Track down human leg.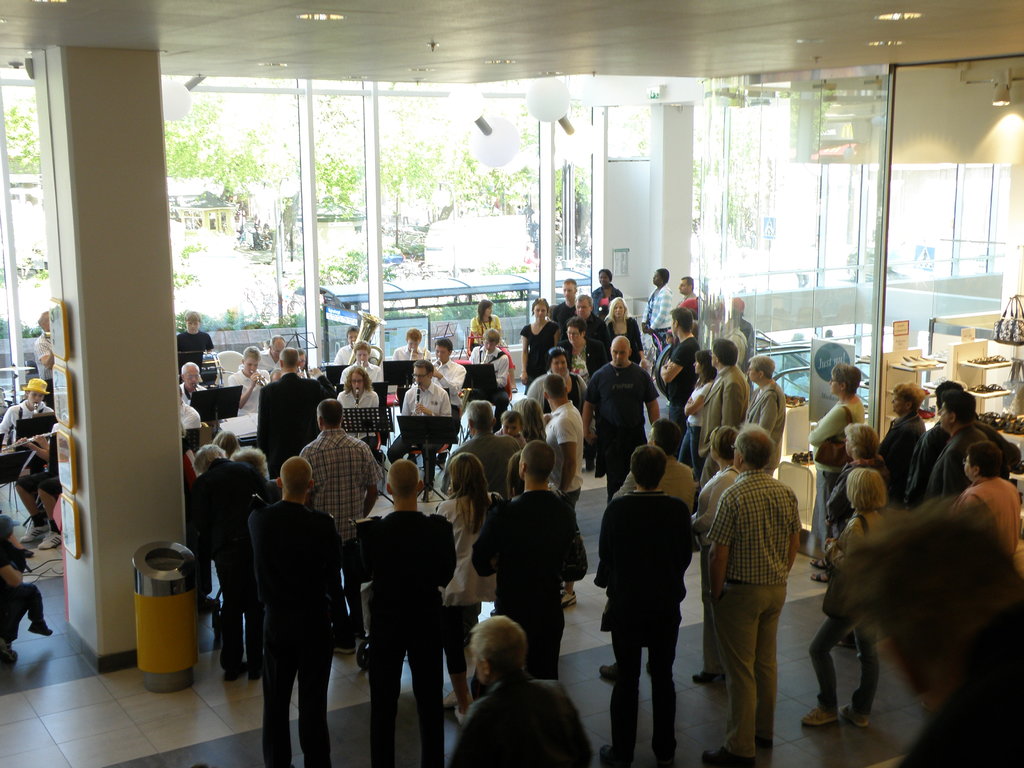
Tracked to locate(754, 570, 791, 751).
